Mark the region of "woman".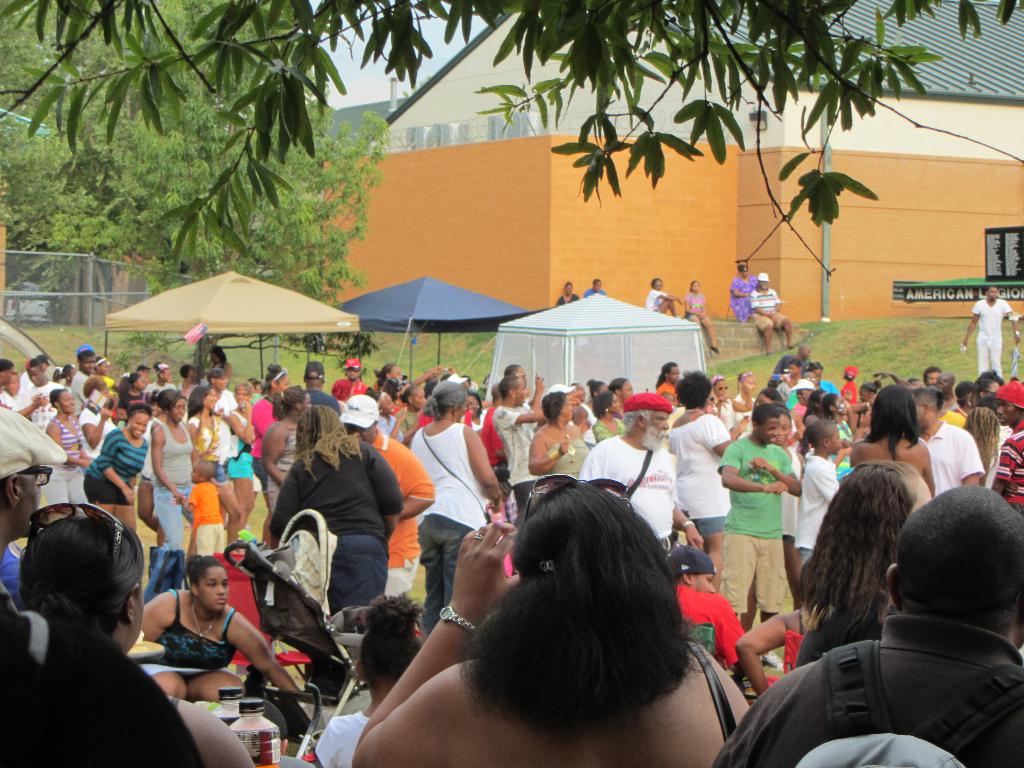
Region: 85:405:152:540.
